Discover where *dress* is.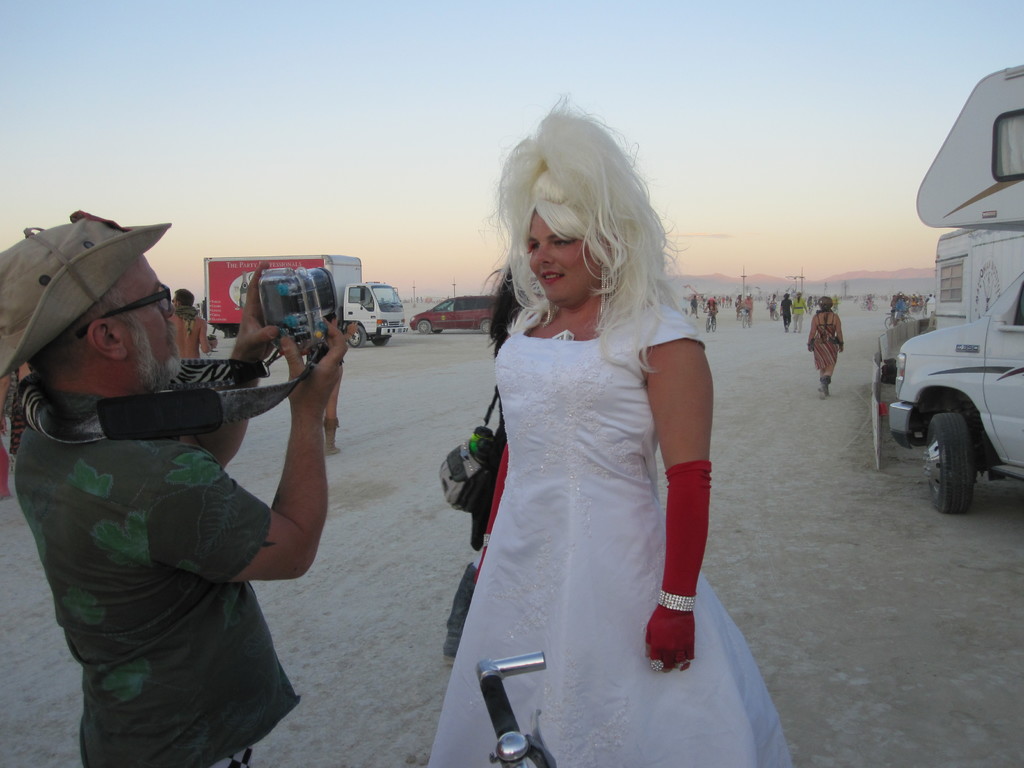
Discovered at (812,312,840,367).
